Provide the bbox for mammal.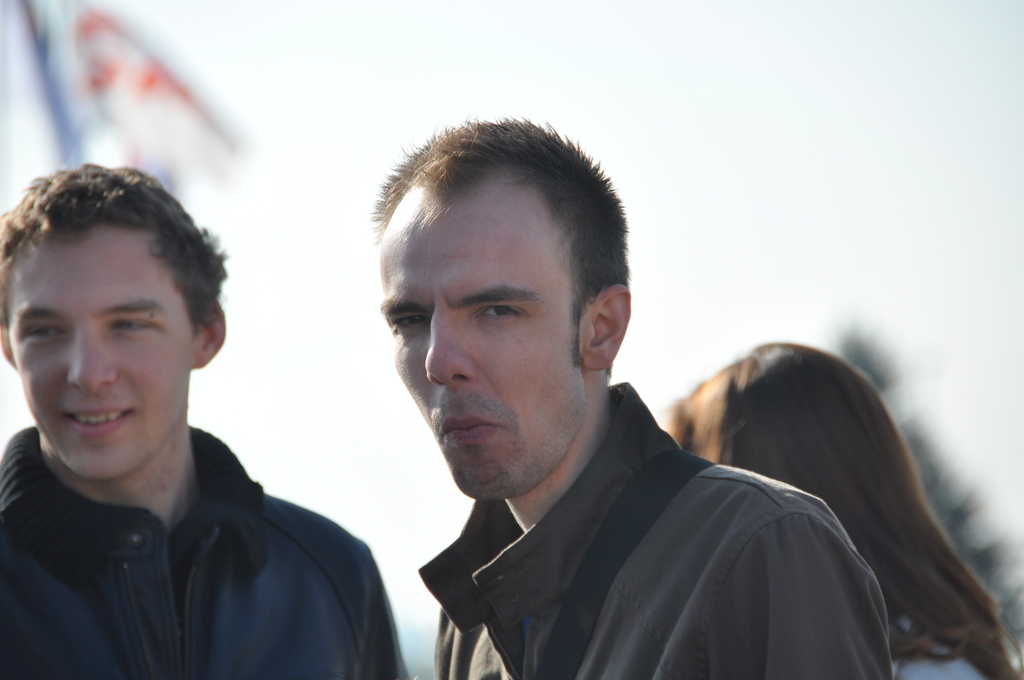
(left=0, top=157, right=419, bottom=677).
